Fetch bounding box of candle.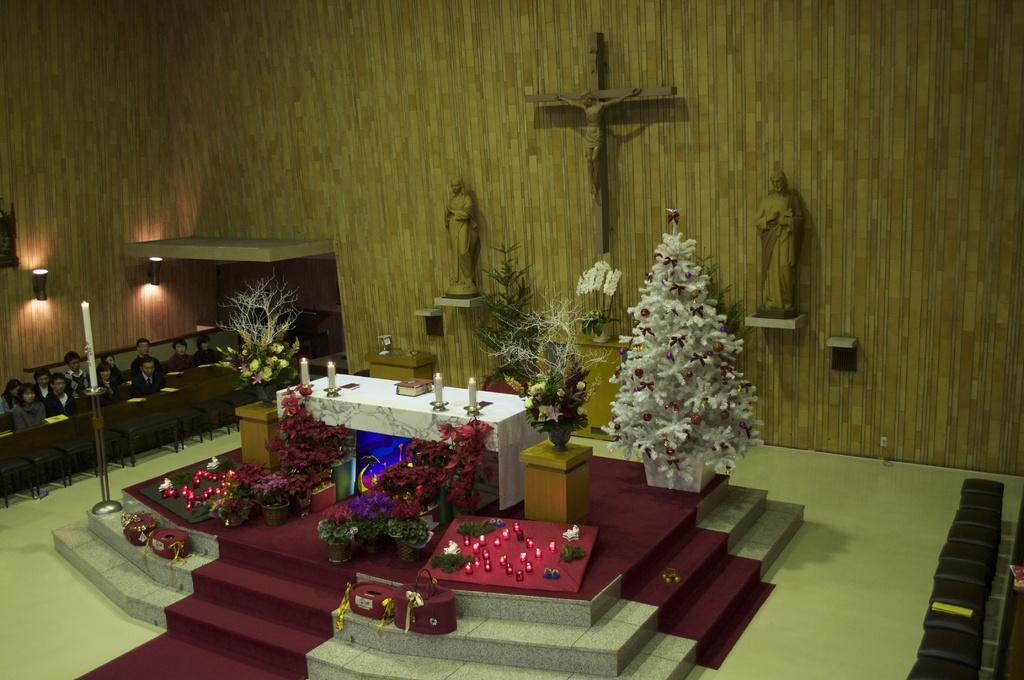
Bbox: select_region(303, 356, 309, 385).
